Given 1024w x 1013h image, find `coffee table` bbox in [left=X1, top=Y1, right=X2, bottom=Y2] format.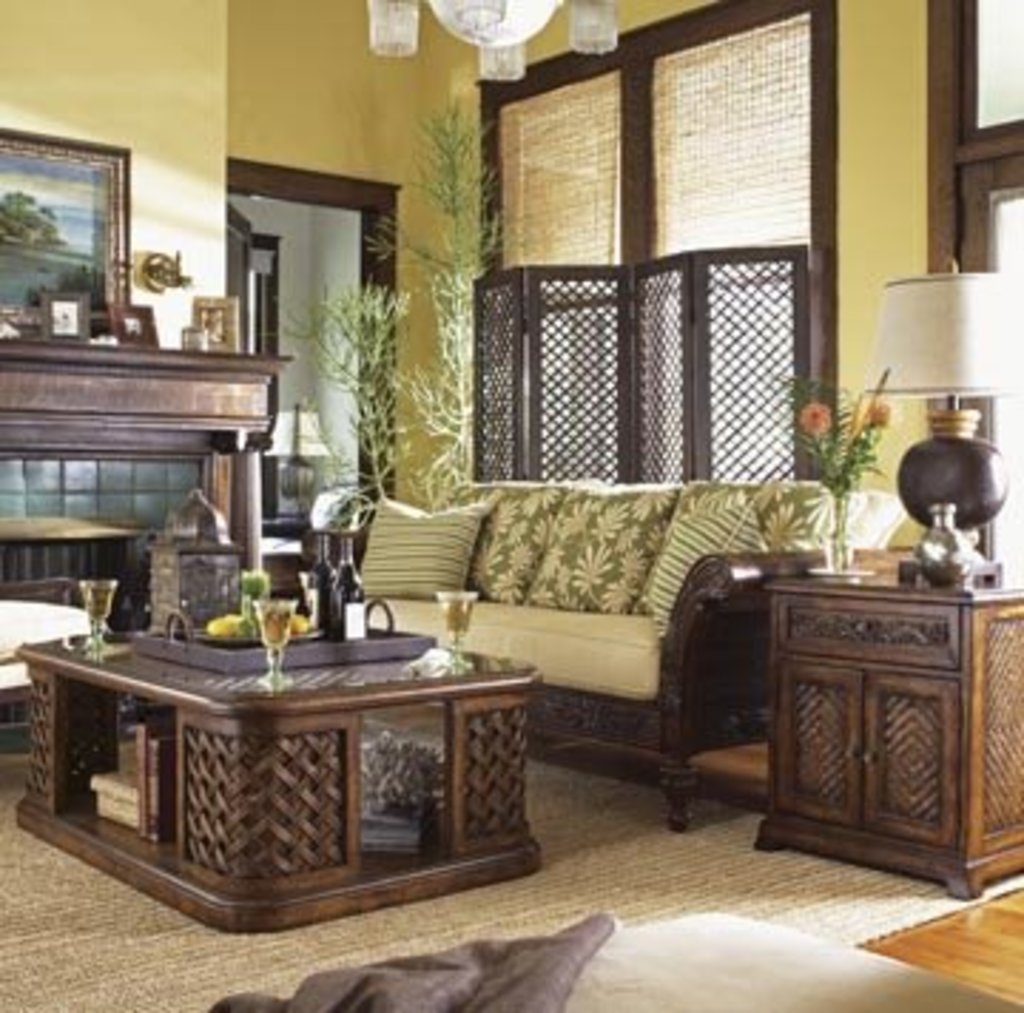
[left=11, top=606, right=546, bottom=933].
